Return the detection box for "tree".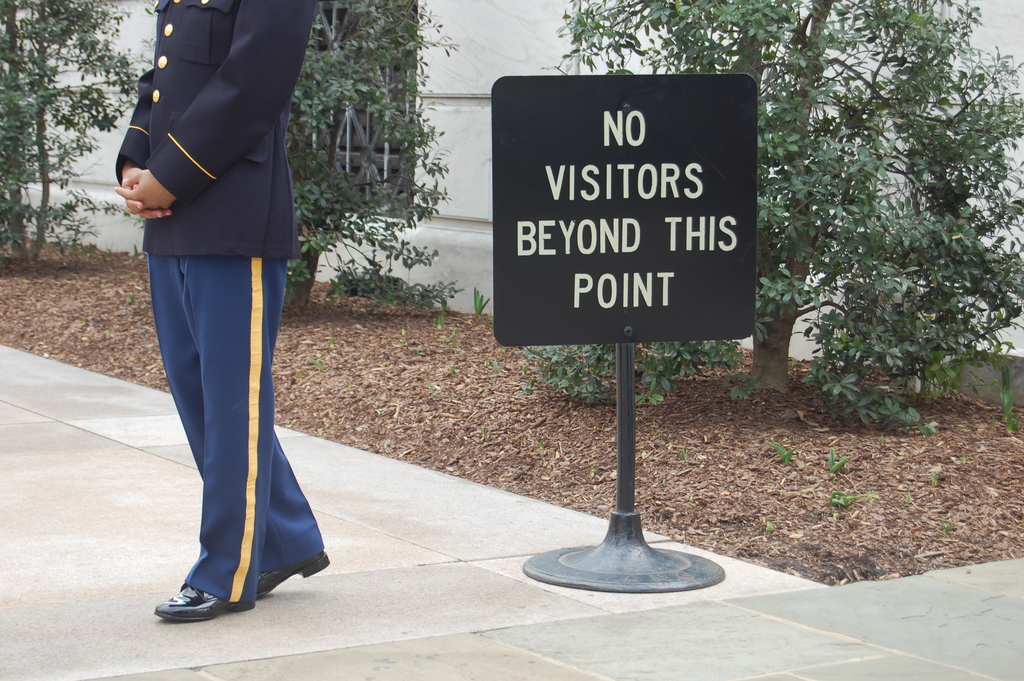
crop(0, 0, 158, 263).
